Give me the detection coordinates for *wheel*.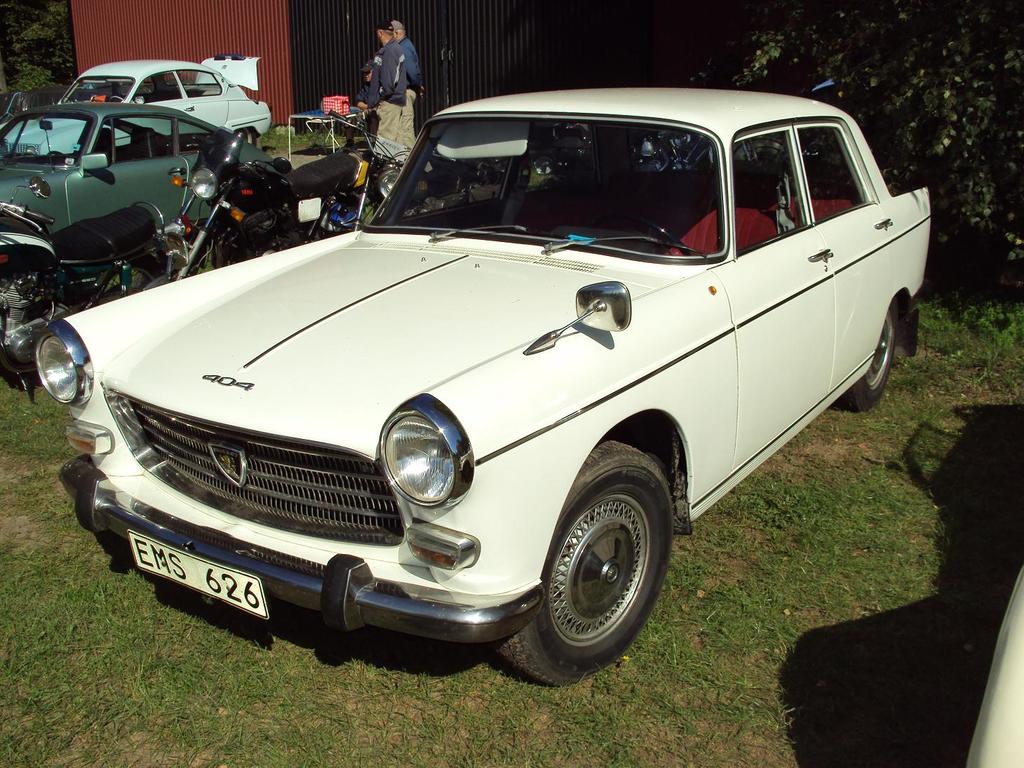
(241, 129, 260, 153).
